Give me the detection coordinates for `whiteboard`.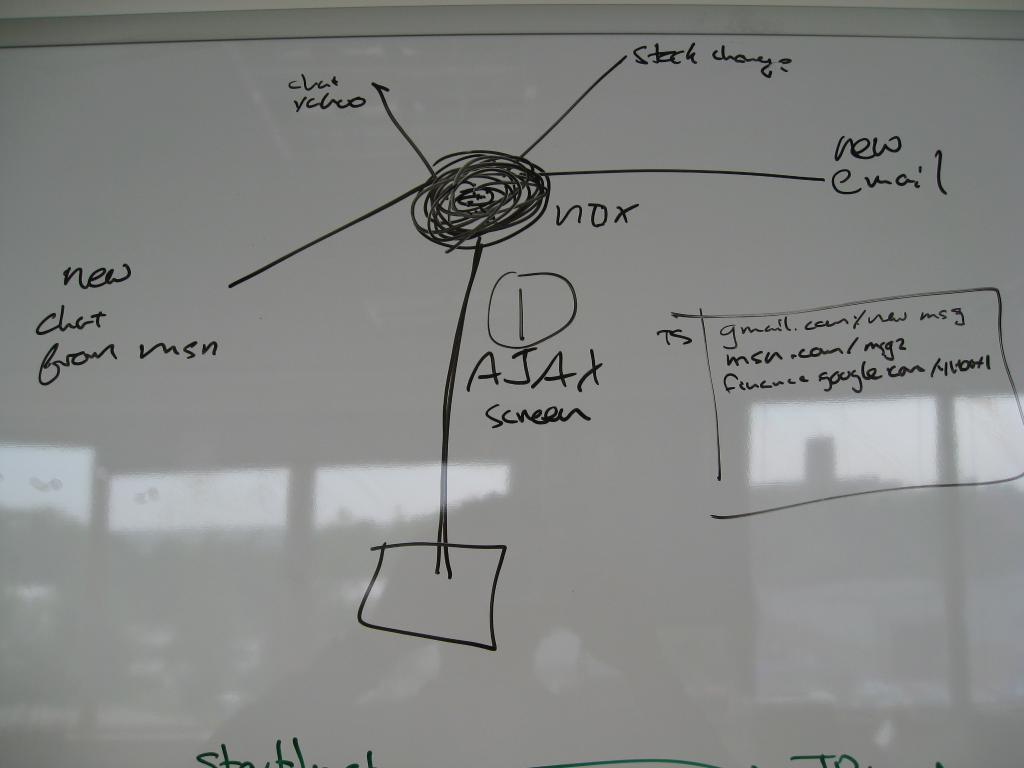
[left=3, top=1, right=1023, bottom=767].
